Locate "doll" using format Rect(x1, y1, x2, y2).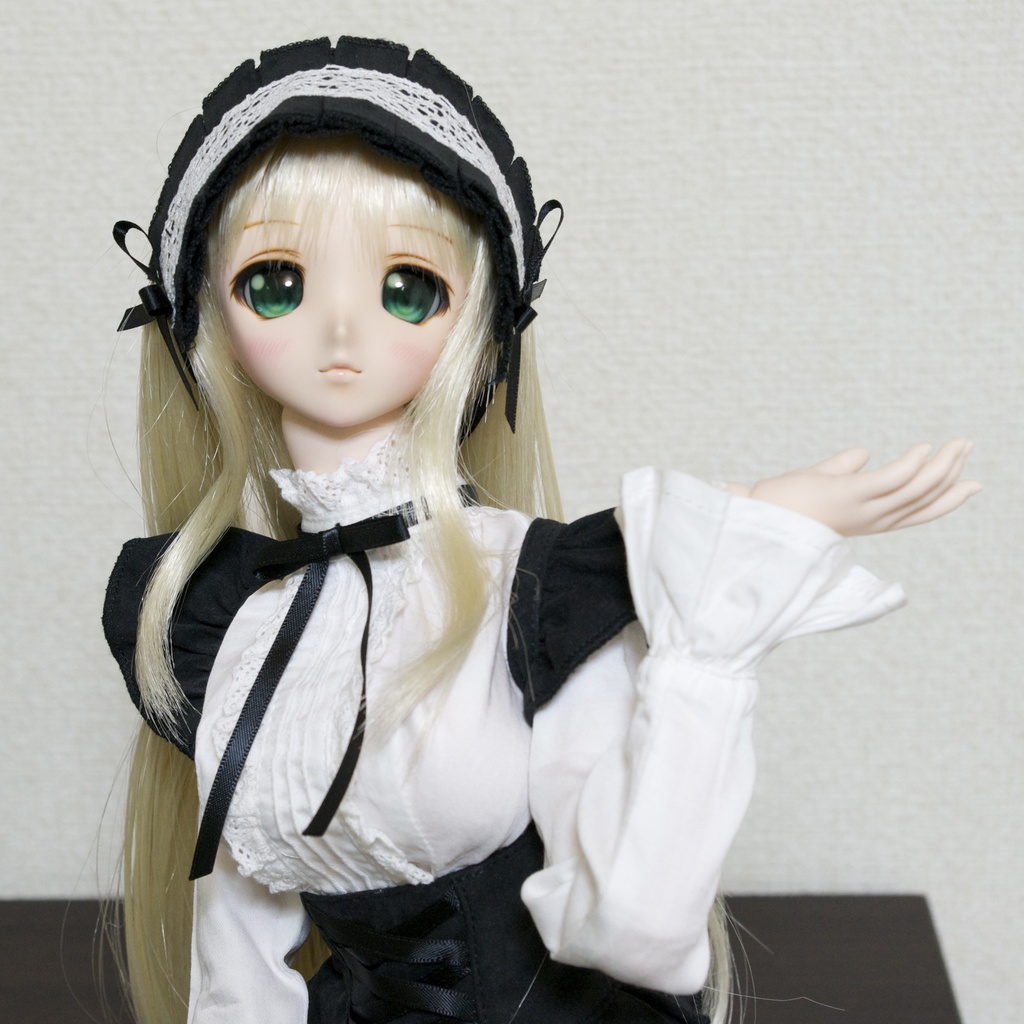
Rect(61, 19, 984, 1023).
